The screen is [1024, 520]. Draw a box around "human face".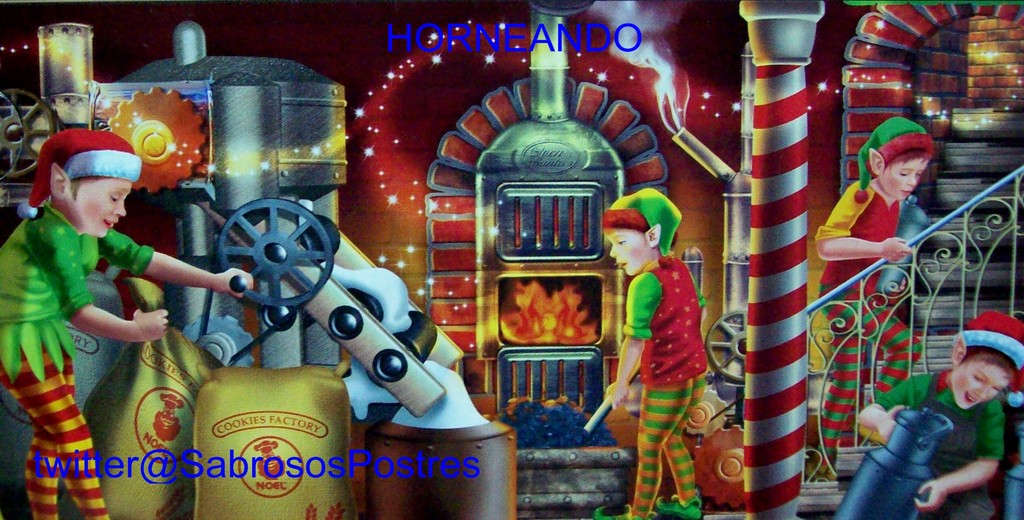
(880, 156, 929, 198).
